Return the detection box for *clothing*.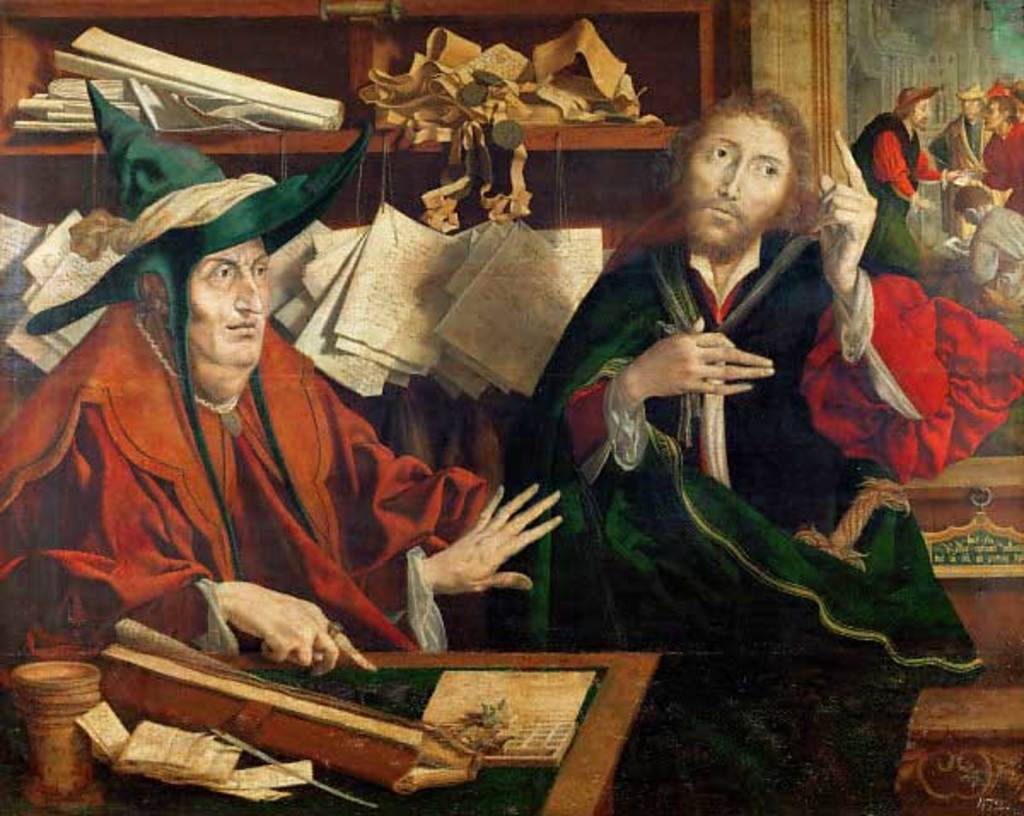
Rect(978, 118, 1022, 278).
